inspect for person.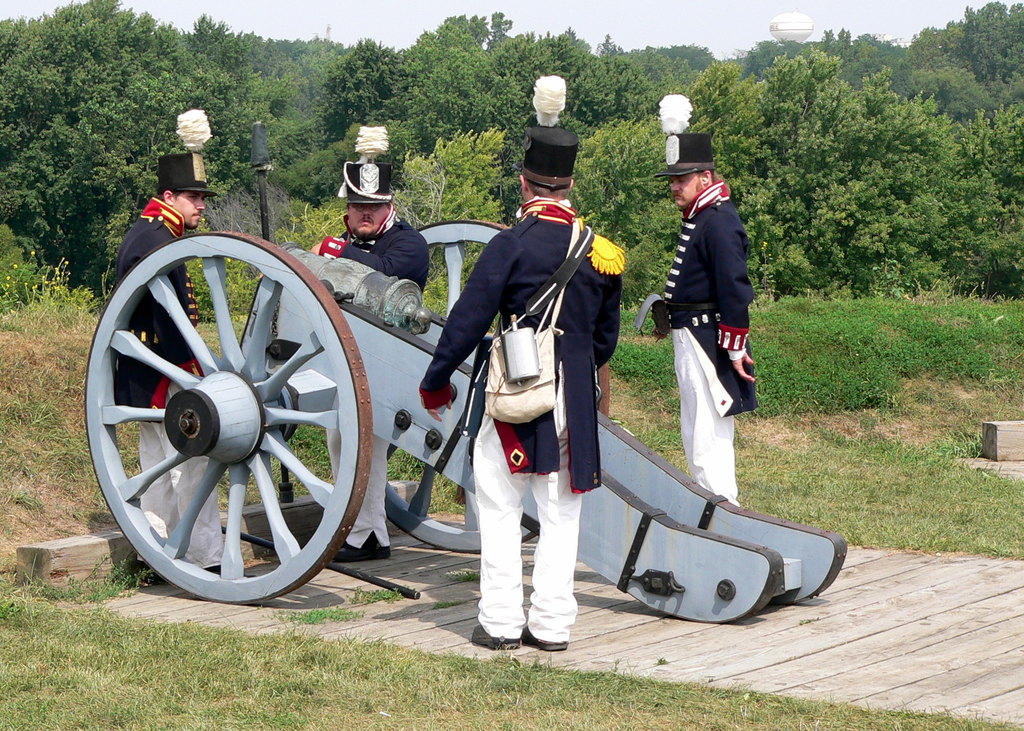
Inspection: (113, 107, 230, 576).
